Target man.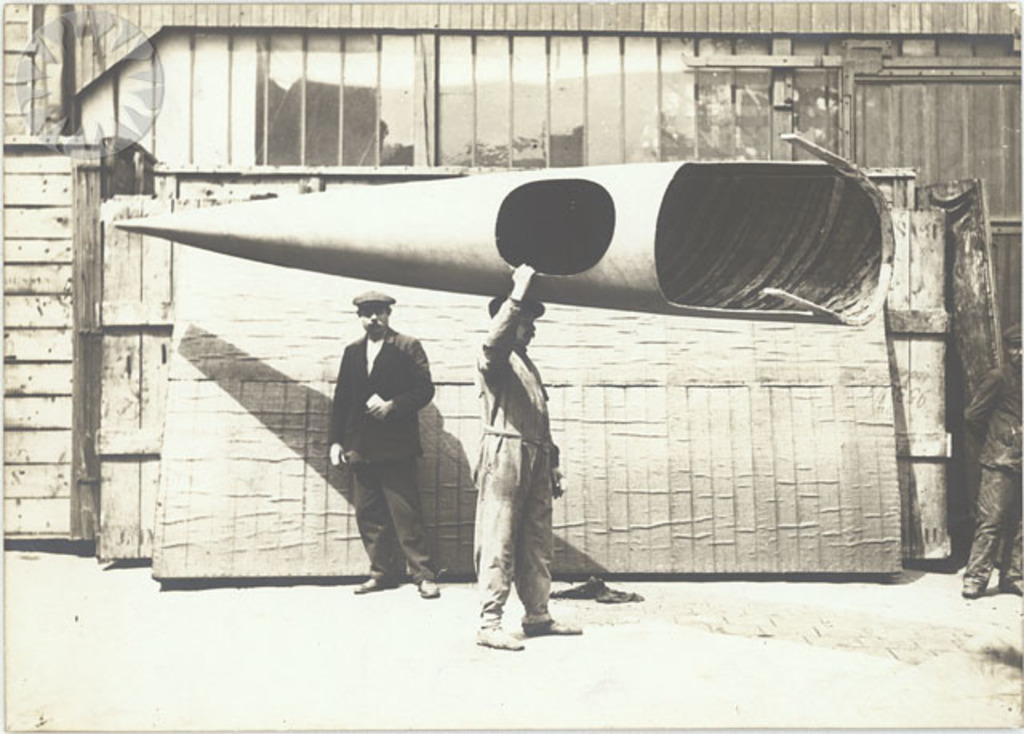
Target region: (962, 328, 1022, 604).
